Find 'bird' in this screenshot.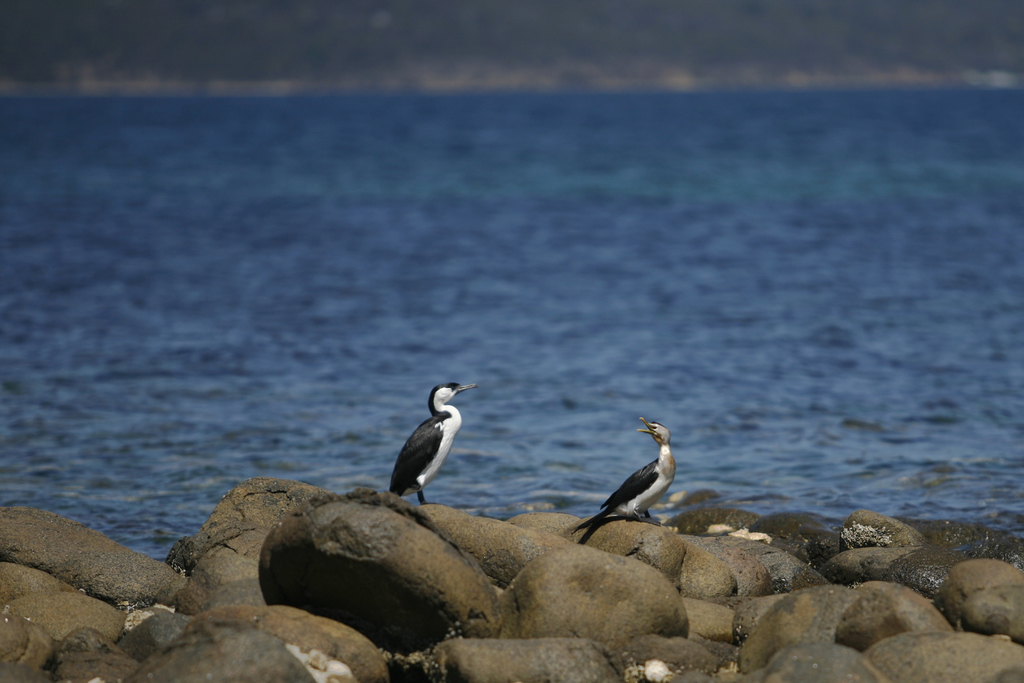
The bounding box for 'bird' is x1=385, y1=386, x2=483, y2=509.
